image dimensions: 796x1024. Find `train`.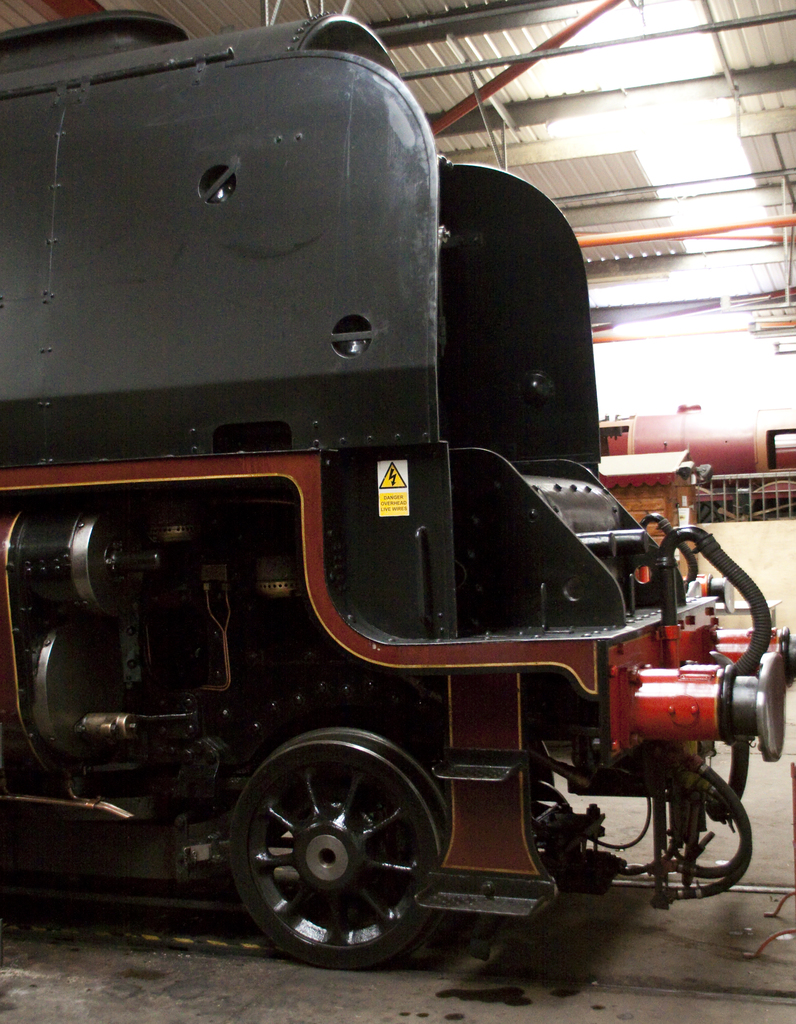
[0,8,791,960].
